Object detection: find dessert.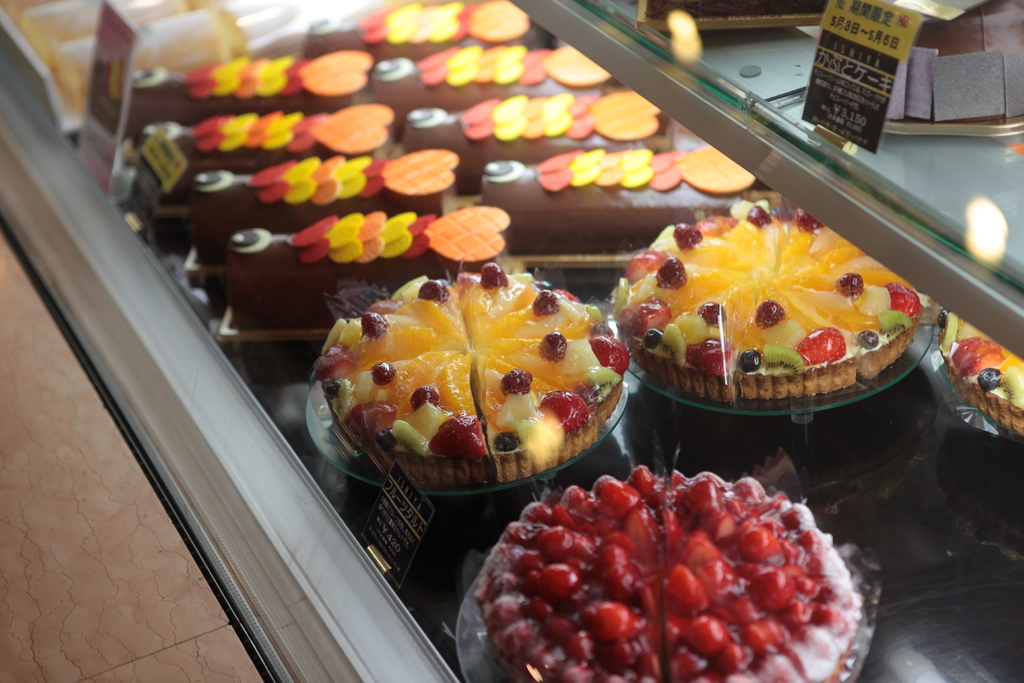
{"x1": 305, "y1": 0, "x2": 527, "y2": 56}.
